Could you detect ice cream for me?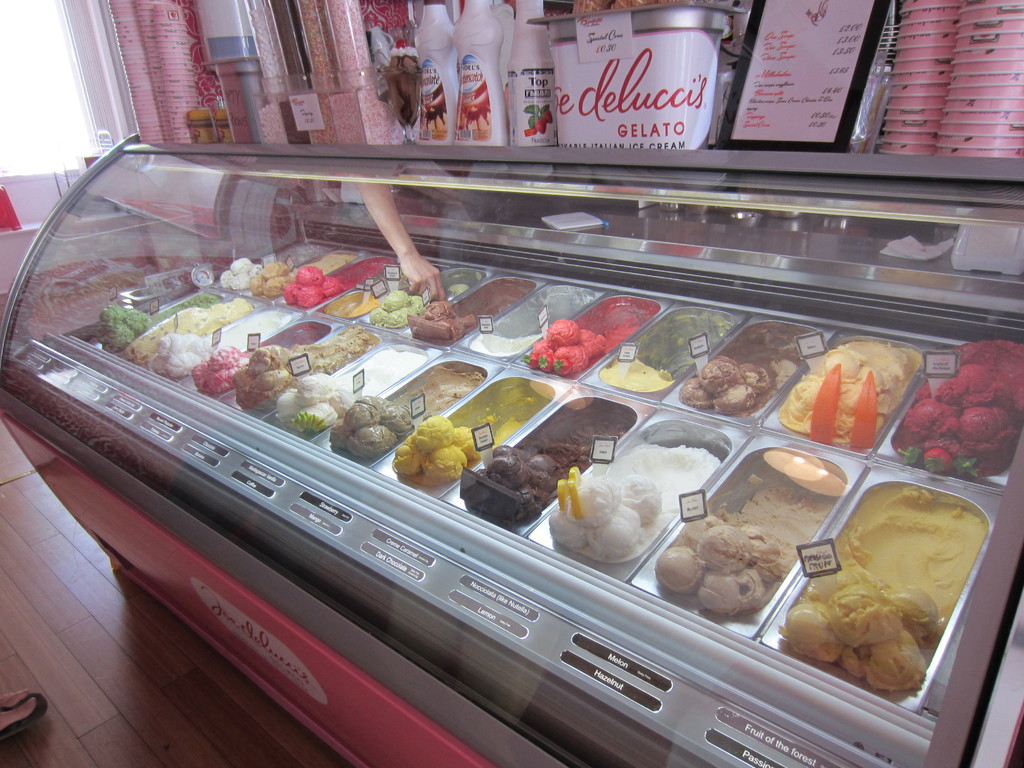
Detection result: locate(364, 284, 432, 336).
